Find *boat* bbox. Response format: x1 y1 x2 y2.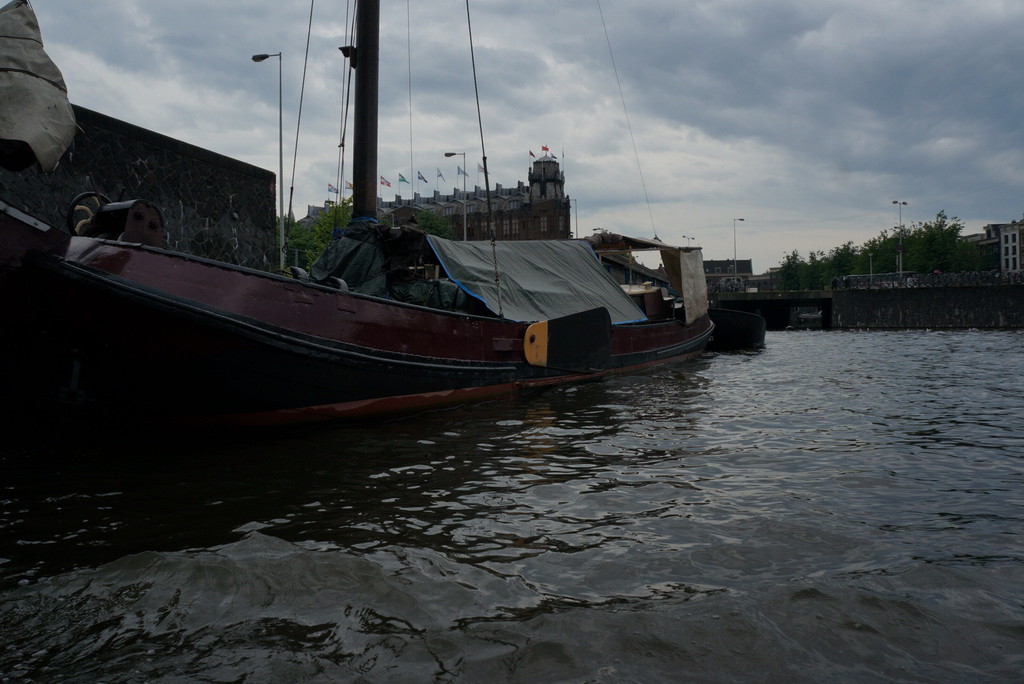
0 199 807 391.
